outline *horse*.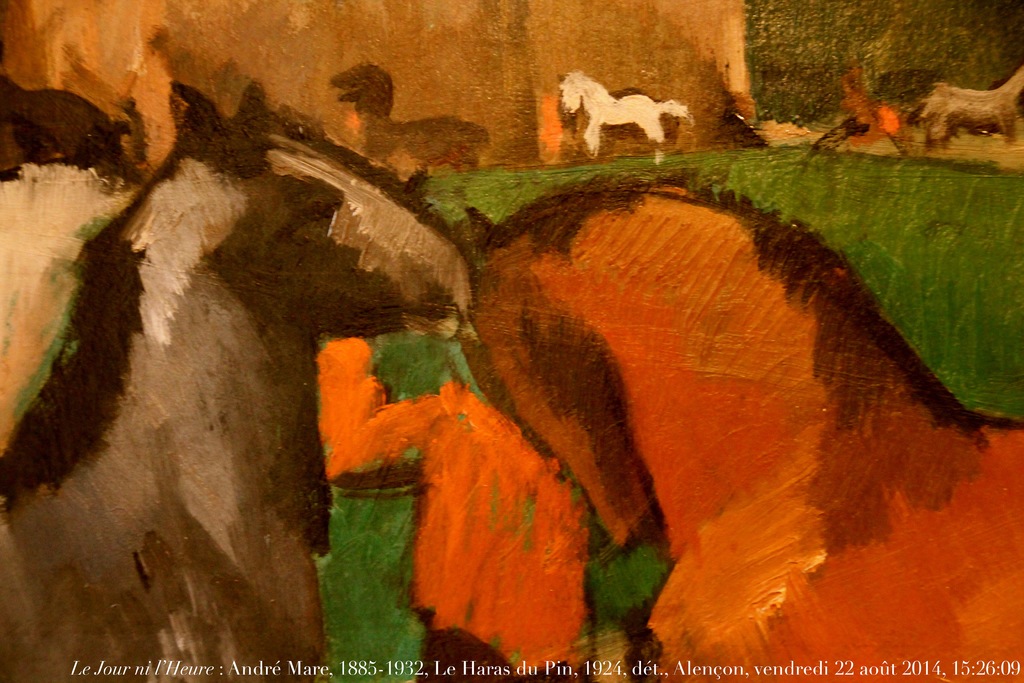
Outline: [456,172,1023,682].
